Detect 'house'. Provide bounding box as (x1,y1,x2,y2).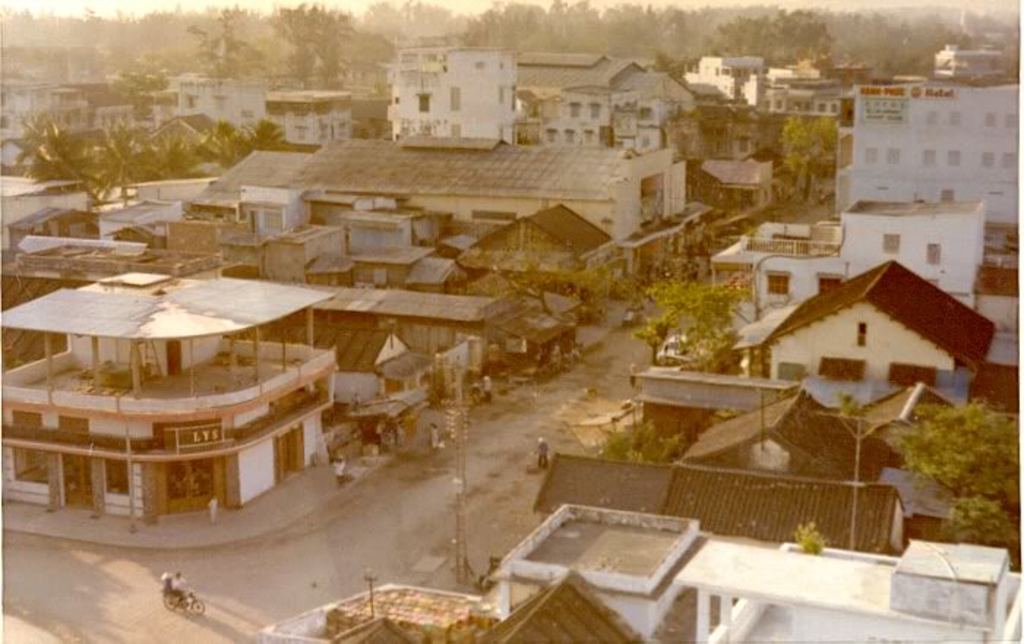
(927,35,1020,86).
